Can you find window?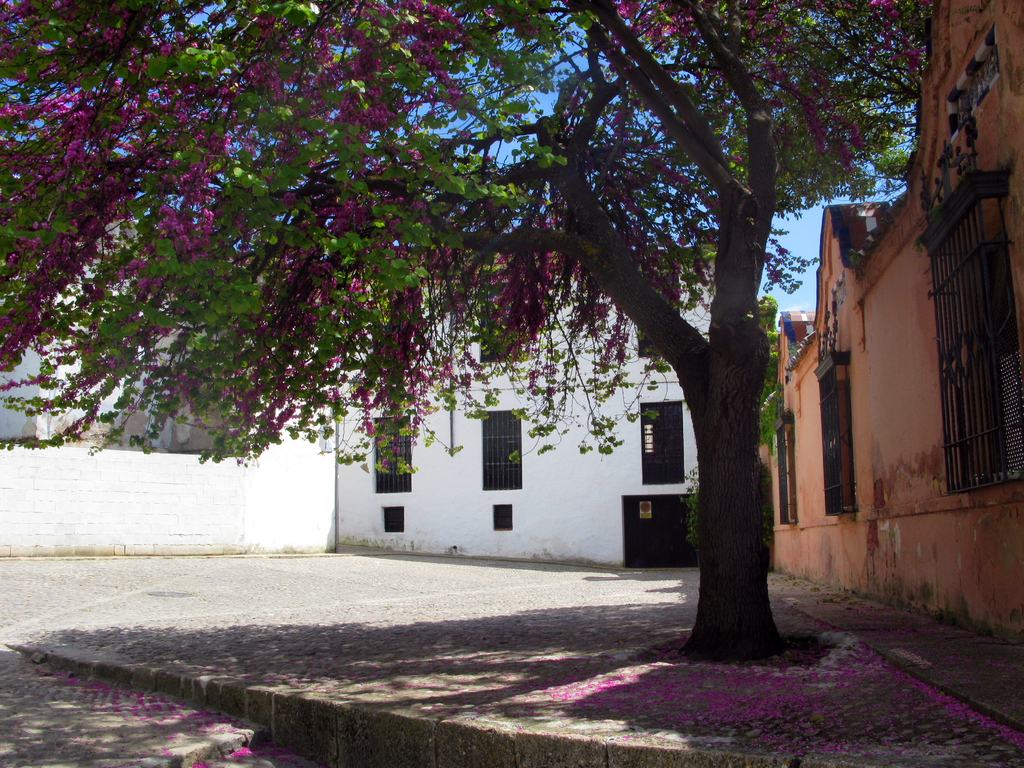
Yes, bounding box: x1=372 y1=415 x2=413 y2=491.
